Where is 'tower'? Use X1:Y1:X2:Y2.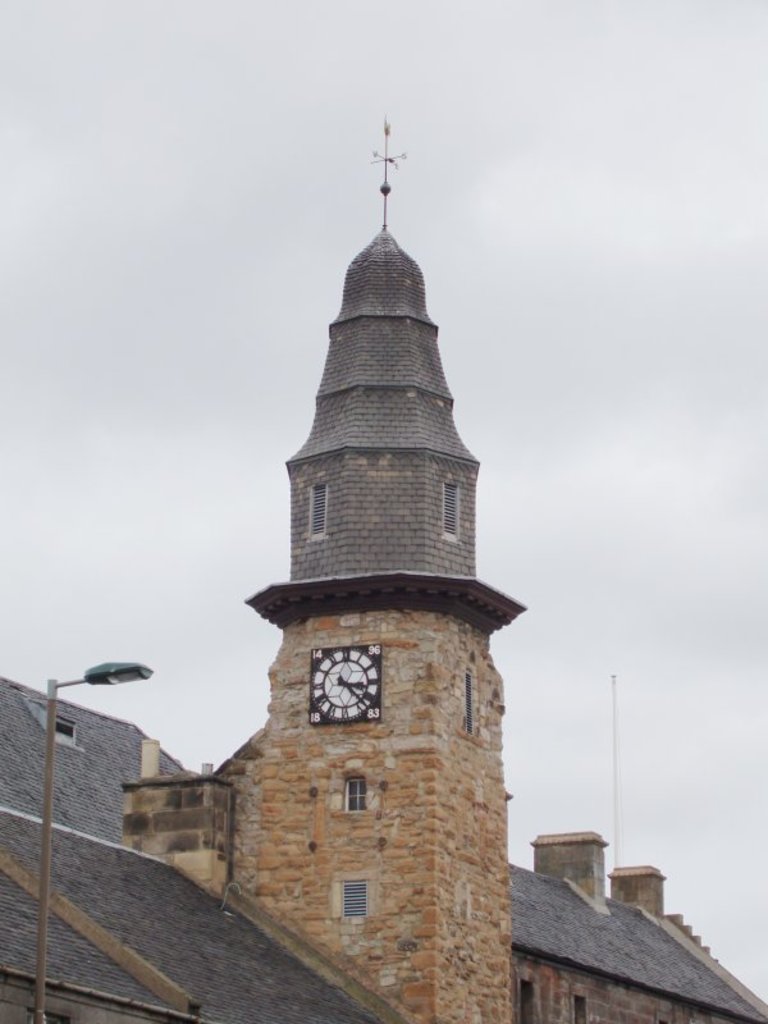
239:122:531:1023.
